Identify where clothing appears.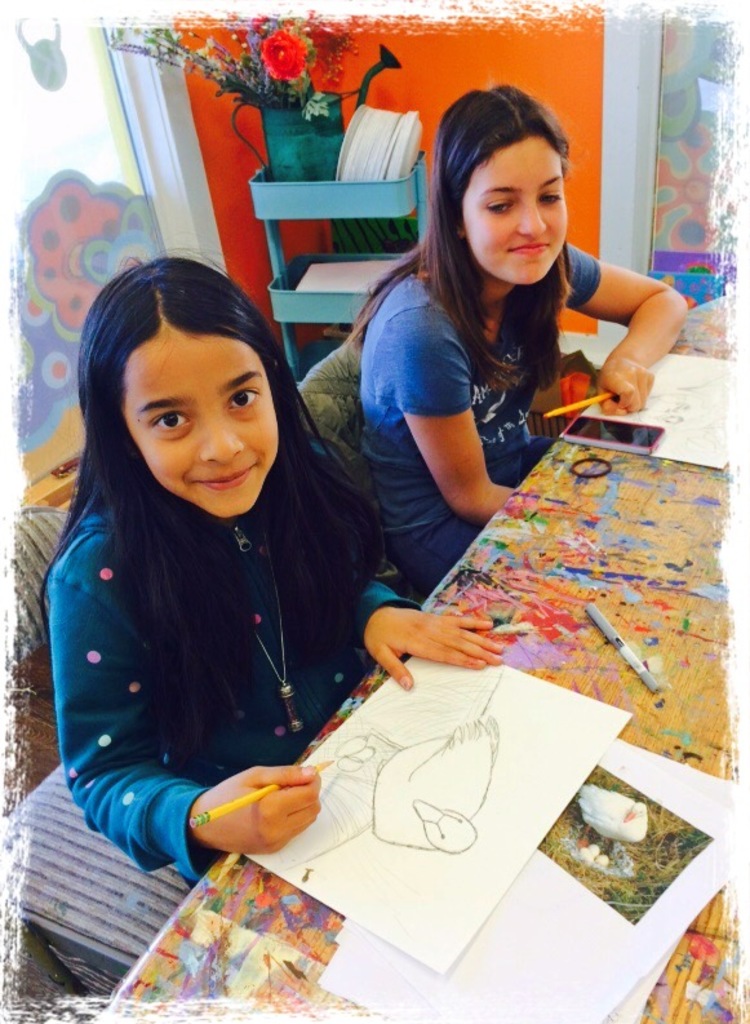
Appears at [x1=17, y1=389, x2=408, y2=870].
